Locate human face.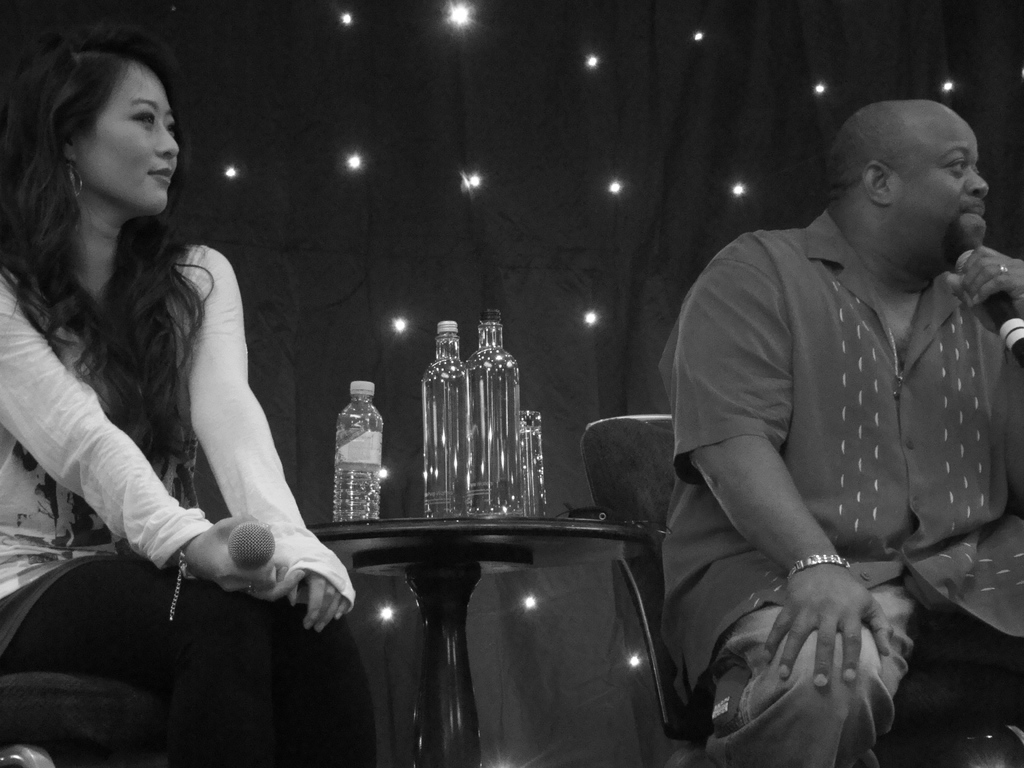
Bounding box: [x1=900, y1=128, x2=988, y2=248].
